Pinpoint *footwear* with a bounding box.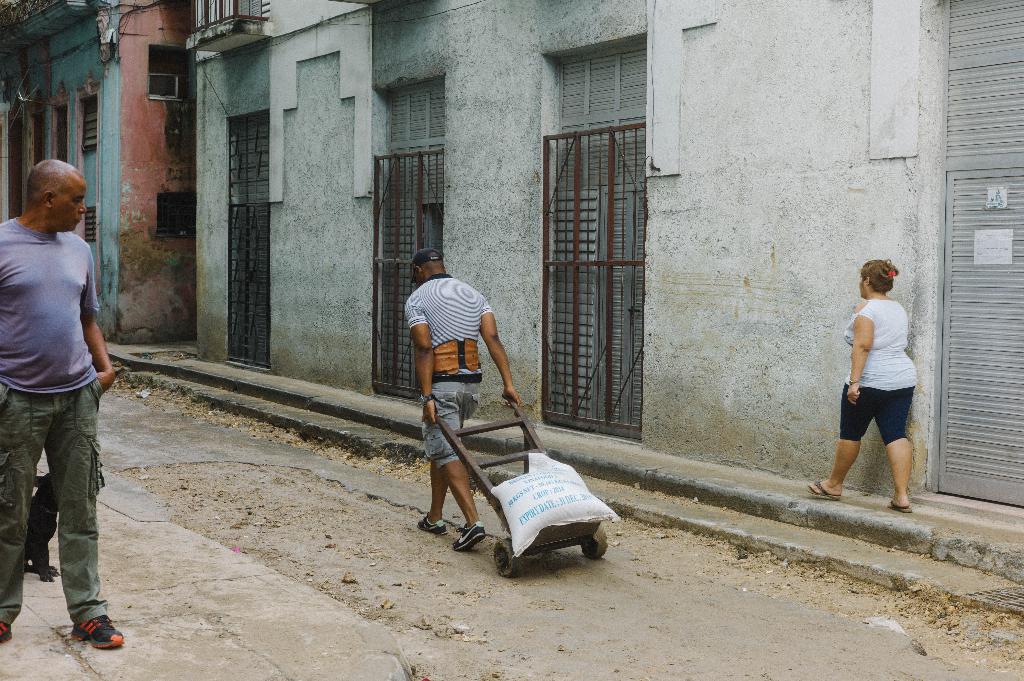
886 494 915 508.
